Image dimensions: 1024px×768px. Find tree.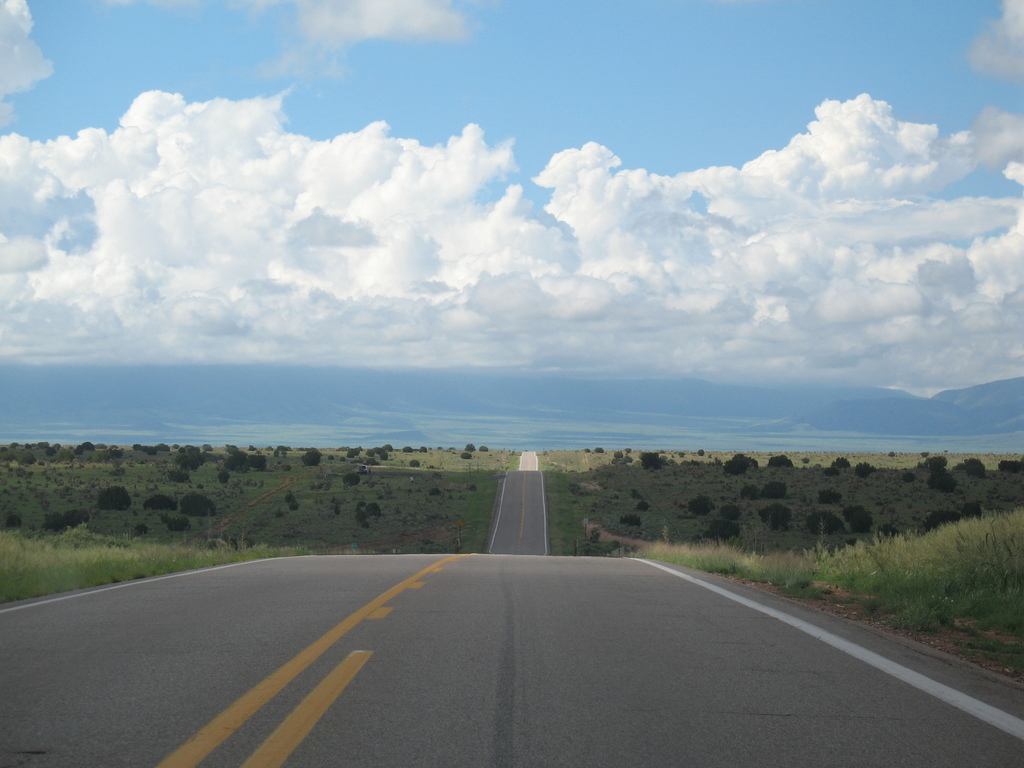
pyautogui.locateOnScreen(844, 505, 876, 537).
